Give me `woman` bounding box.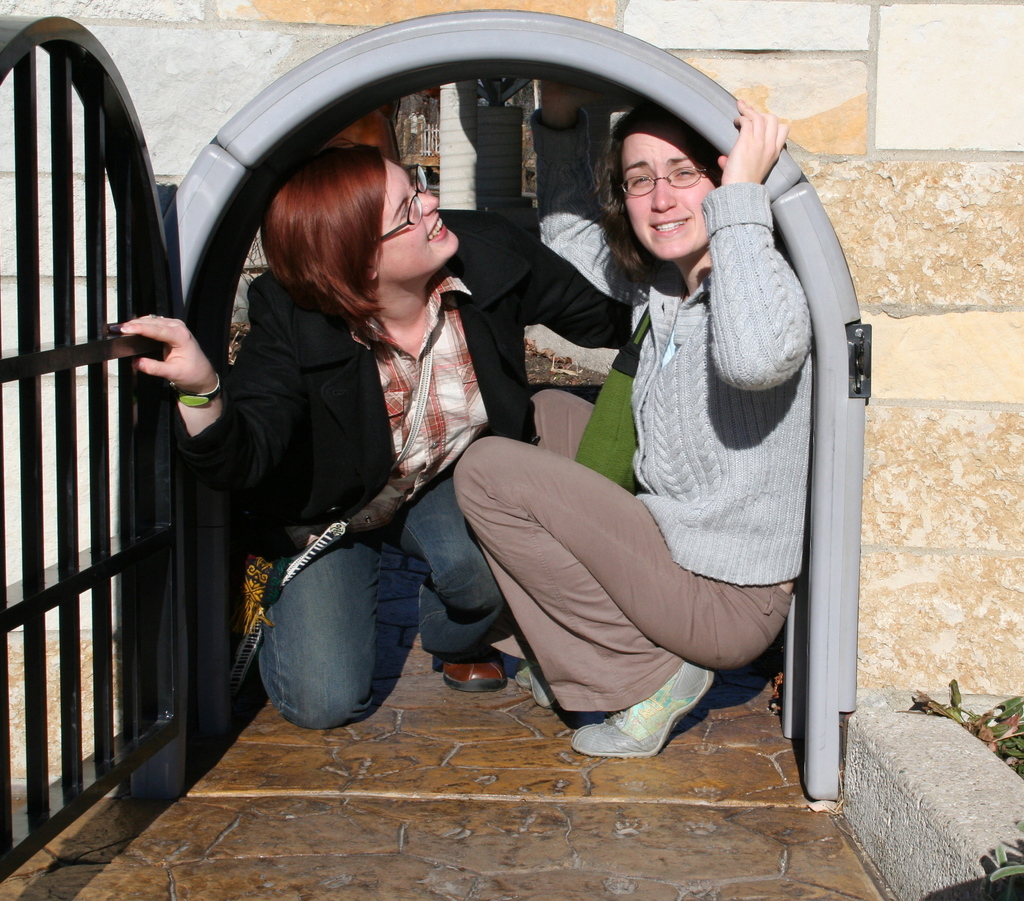
pyautogui.locateOnScreen(206, 127, 598, 768).
